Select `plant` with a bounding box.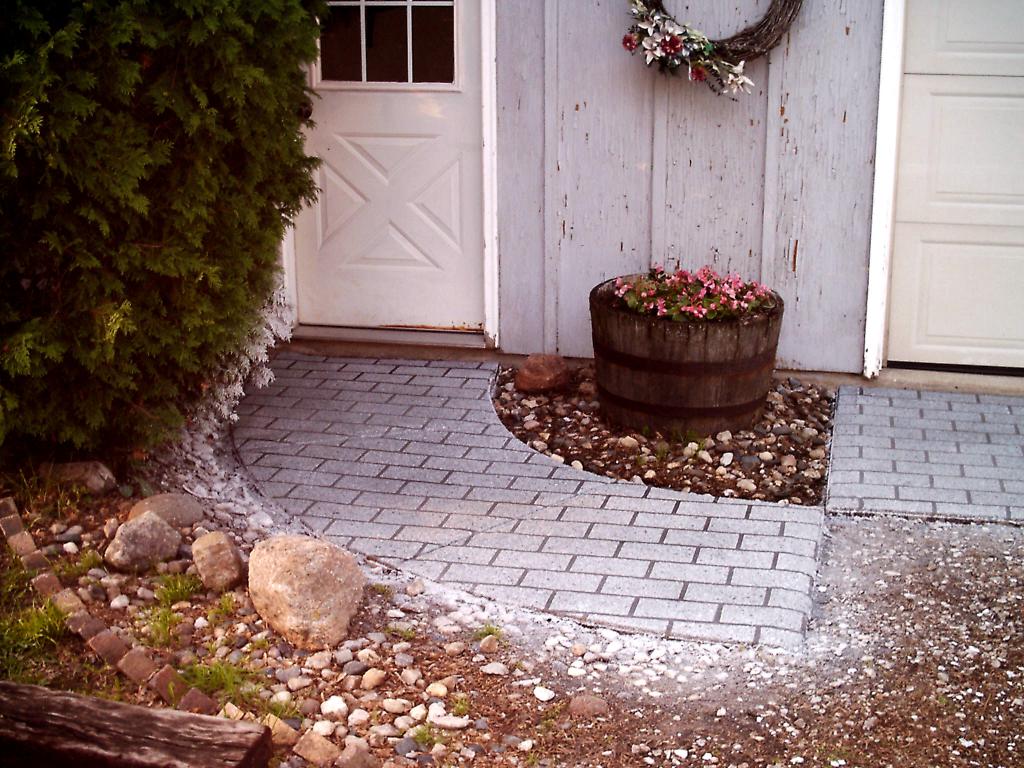
153 577 205 599.
